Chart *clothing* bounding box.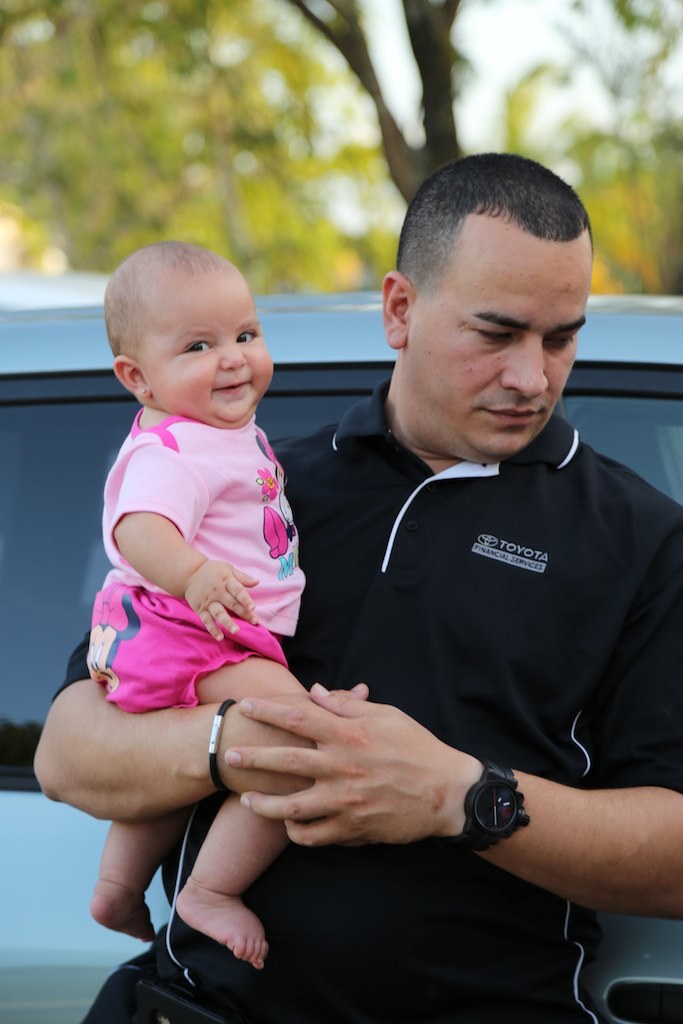
Charted: 84/409/301/700.
